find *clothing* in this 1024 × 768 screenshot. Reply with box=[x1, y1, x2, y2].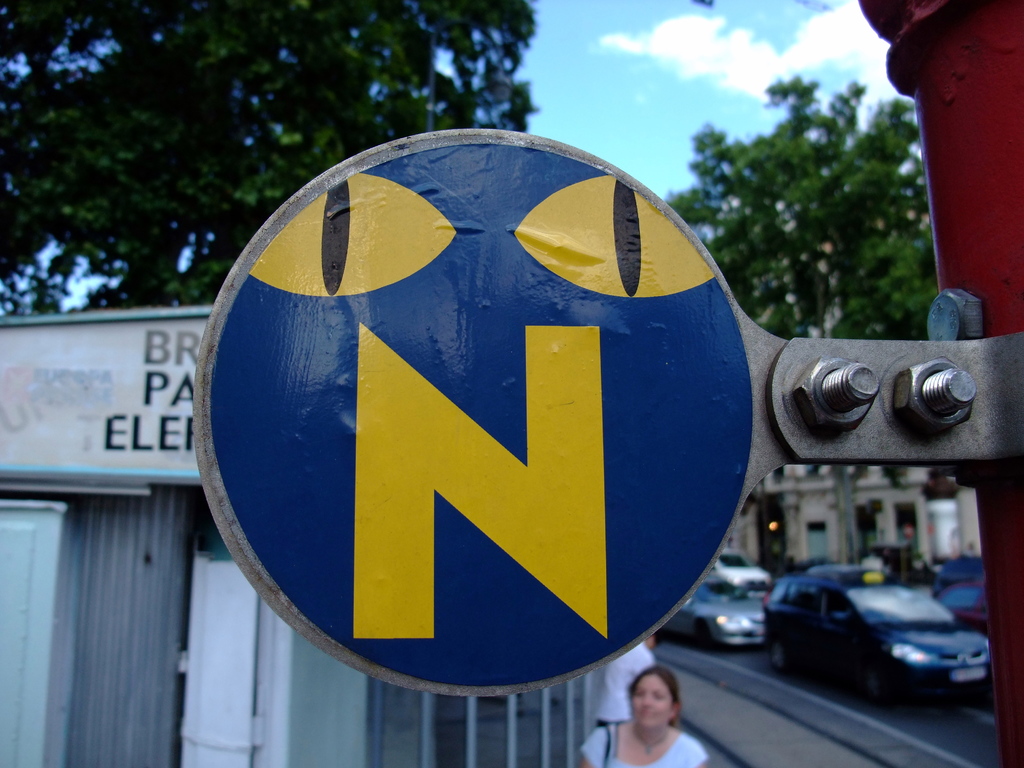
box=[580, 721, 708, 767].
